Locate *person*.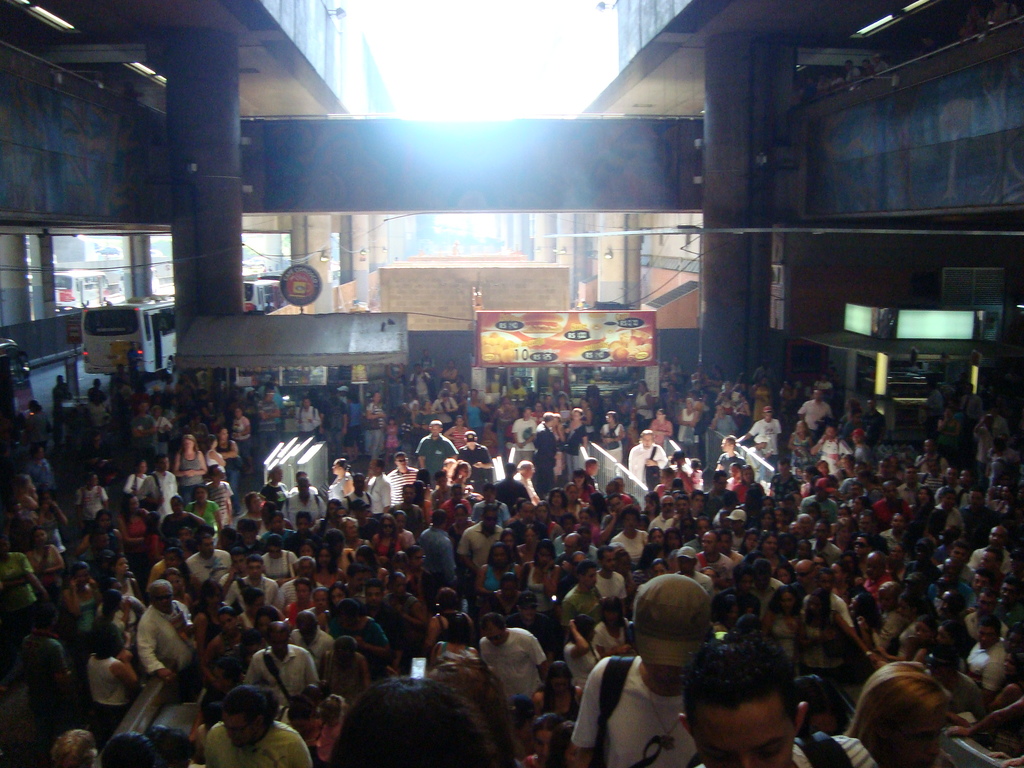
Bounding box: left=425, top=506, right=471, bottom=605.
